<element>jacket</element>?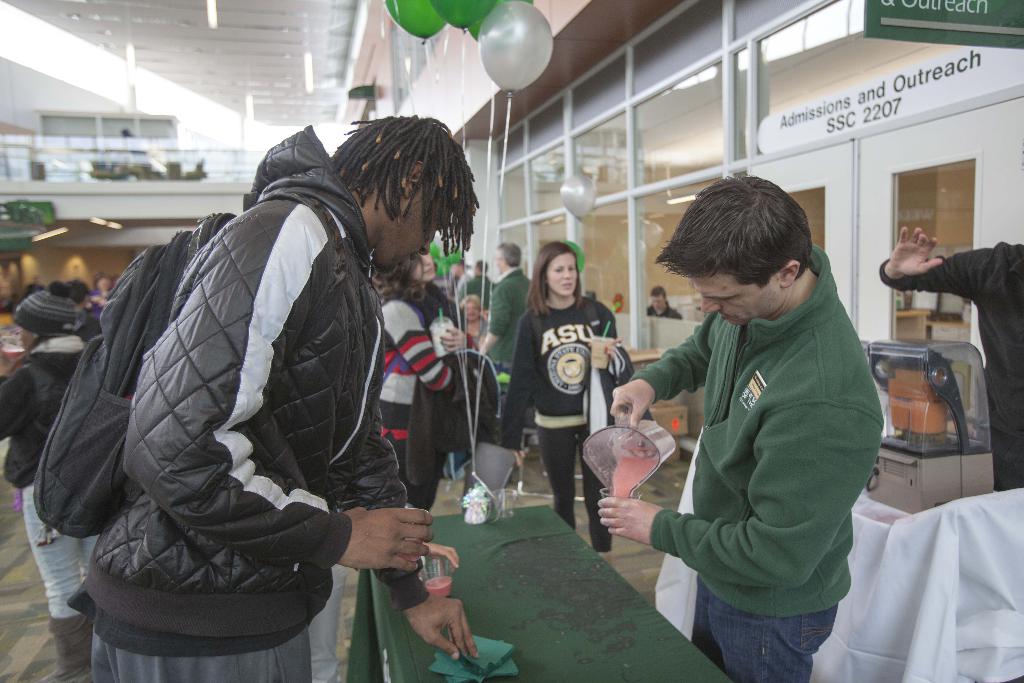
crop(624, 242, 886, 613)
